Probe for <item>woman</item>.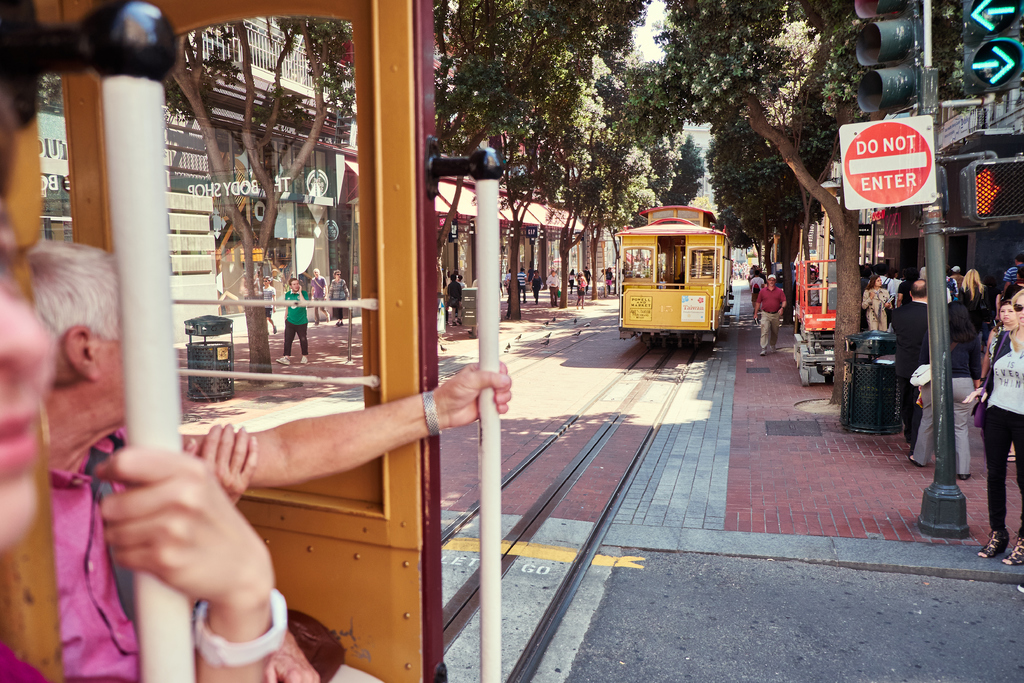
Probe result: pyautogui.locateOnScreen(986, 299, 1017, 461).
